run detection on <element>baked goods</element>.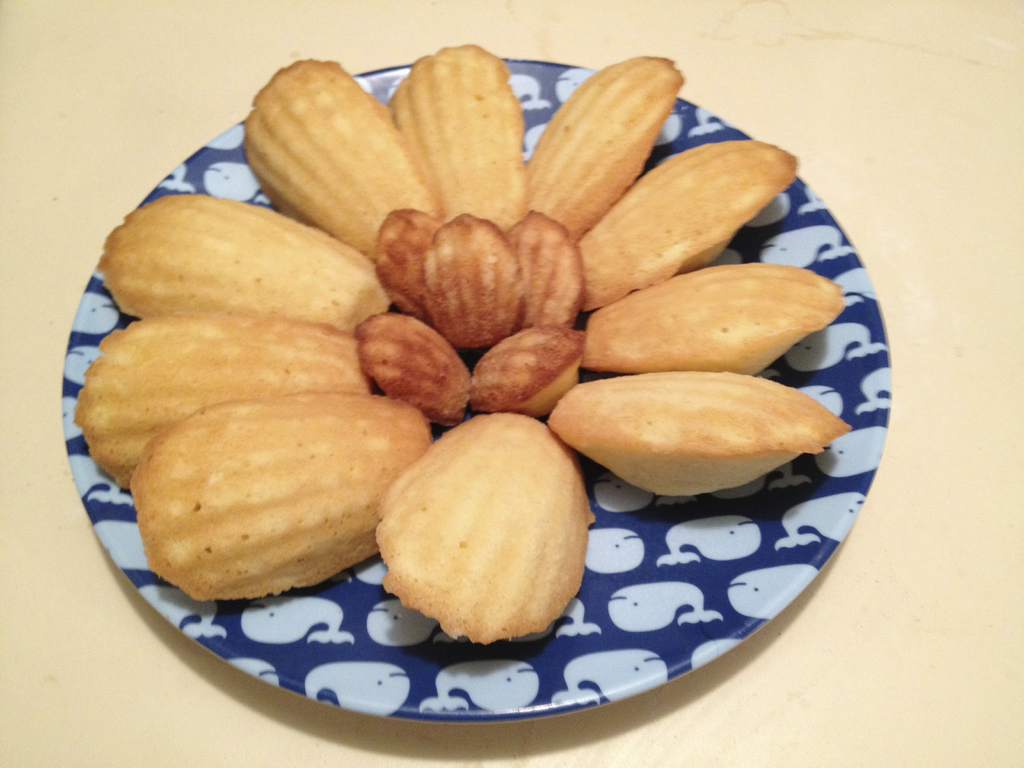
Result: <region>376, 406, 589, 662</region>.
